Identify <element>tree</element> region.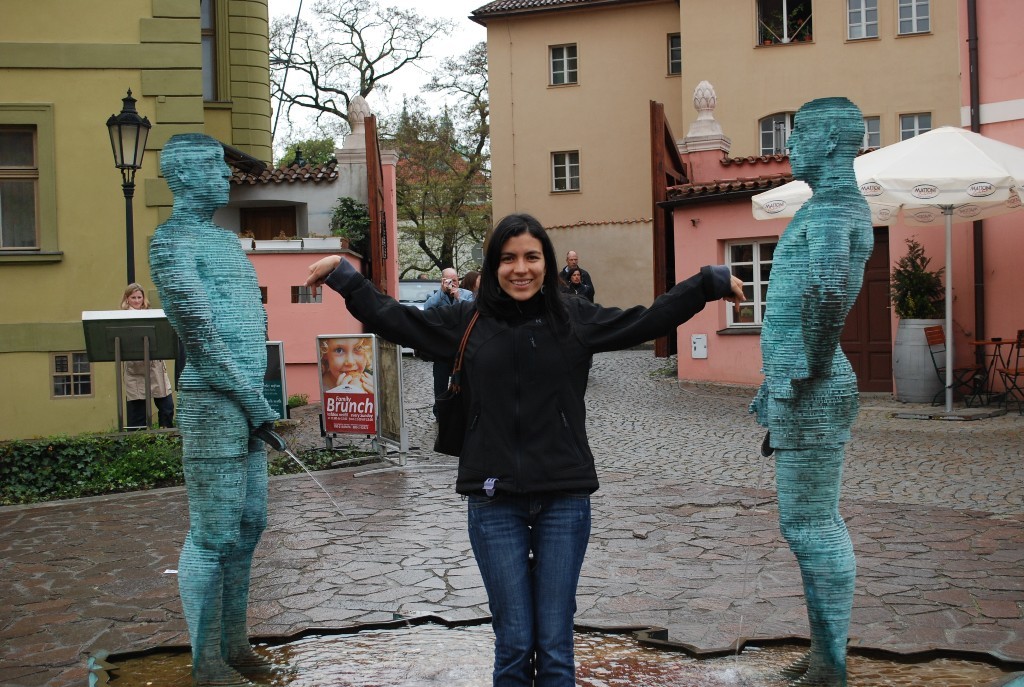
Region: Rect(264, 0, 463, 124).
